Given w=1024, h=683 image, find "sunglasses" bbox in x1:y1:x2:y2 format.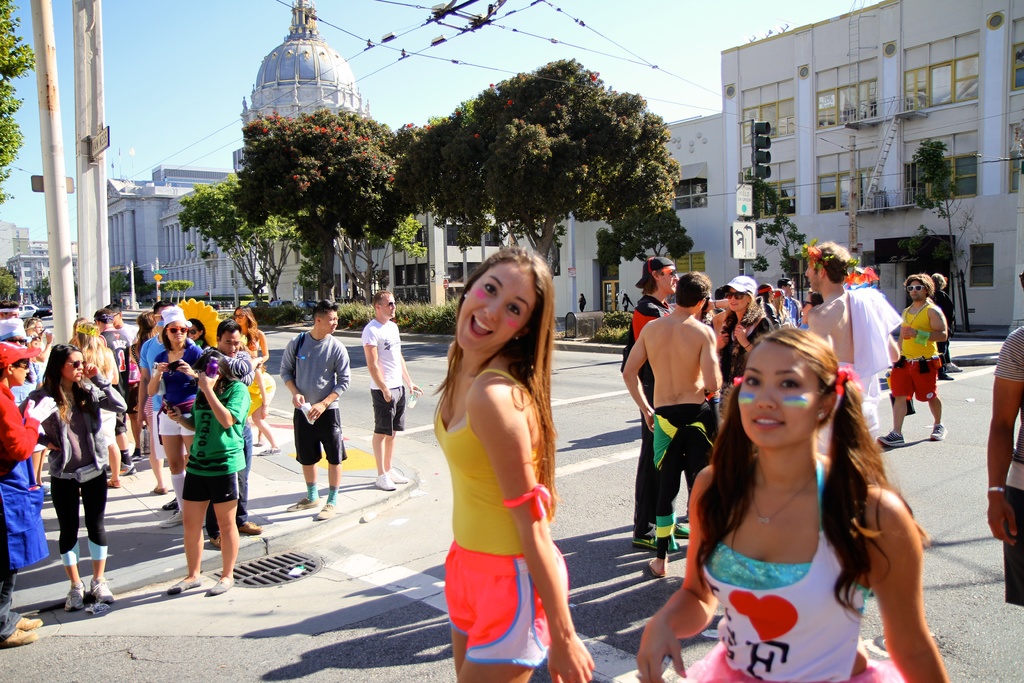
662:270:675:274.
